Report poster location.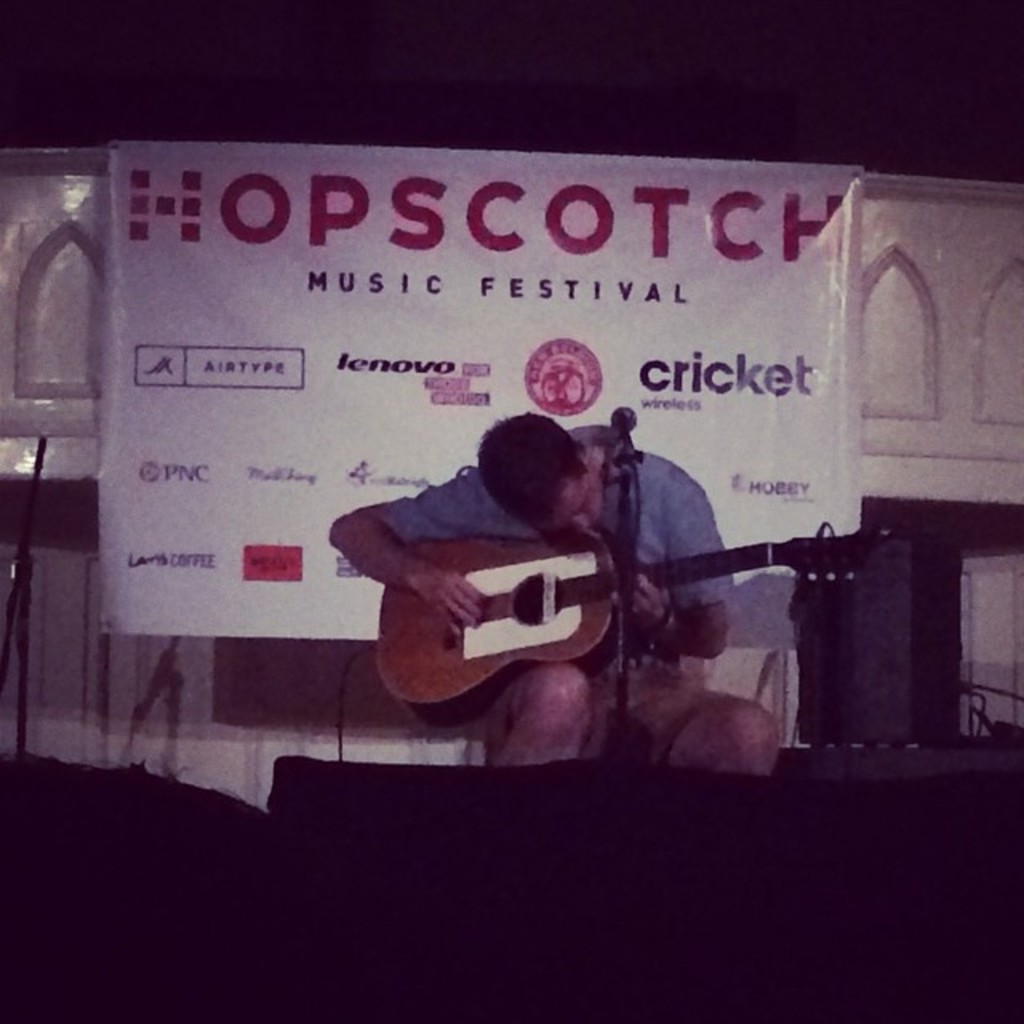
Report: box=[88, 141, 861, 638].
